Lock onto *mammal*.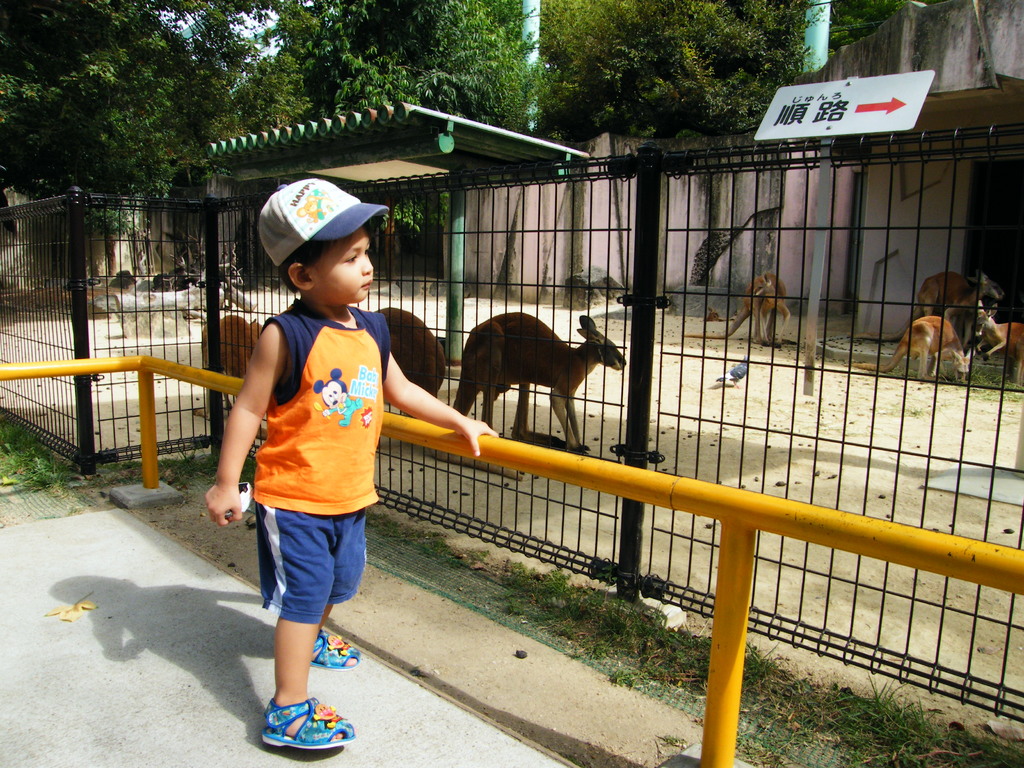
Locked: 205,177,499,755.
